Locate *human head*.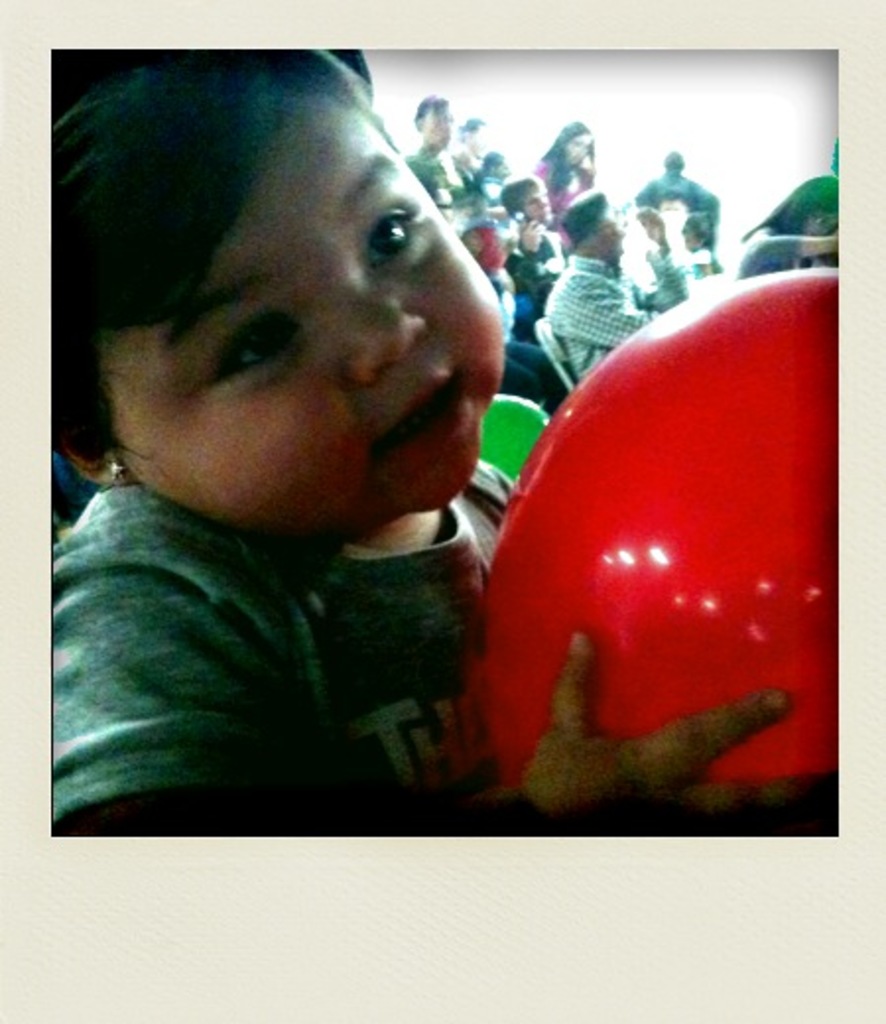
Bounding box: {"x1": 561, "y1": 187, "x2": 616, "y2": 266}.
